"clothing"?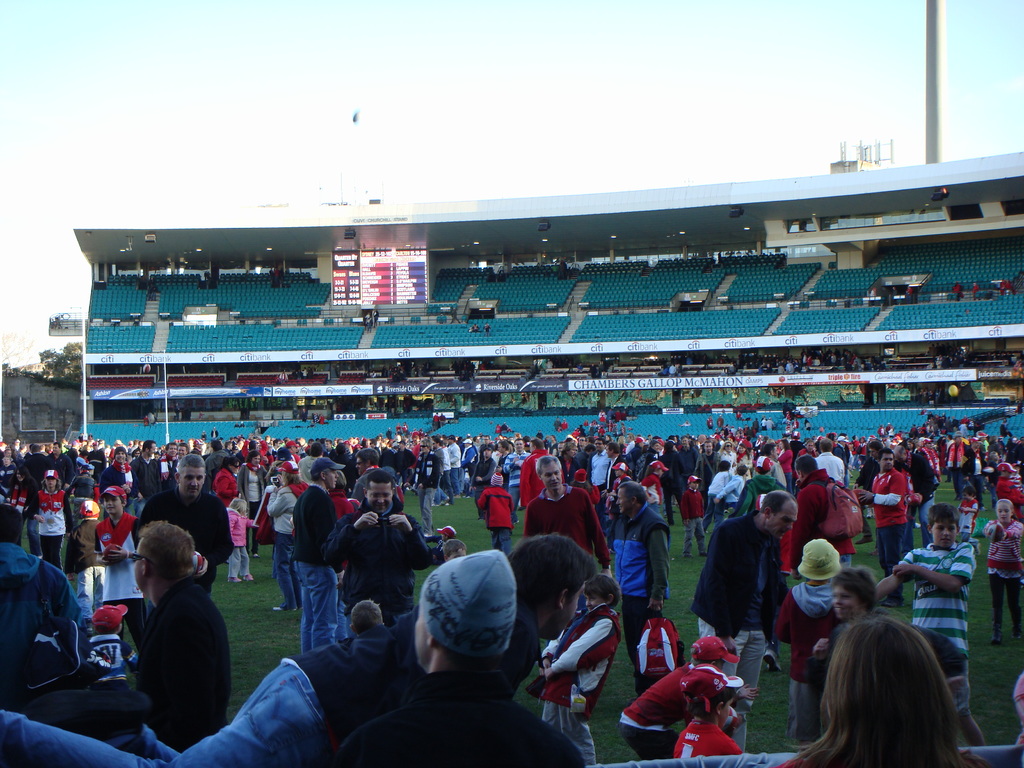
bbox=[993, 473, 1023, 514]
